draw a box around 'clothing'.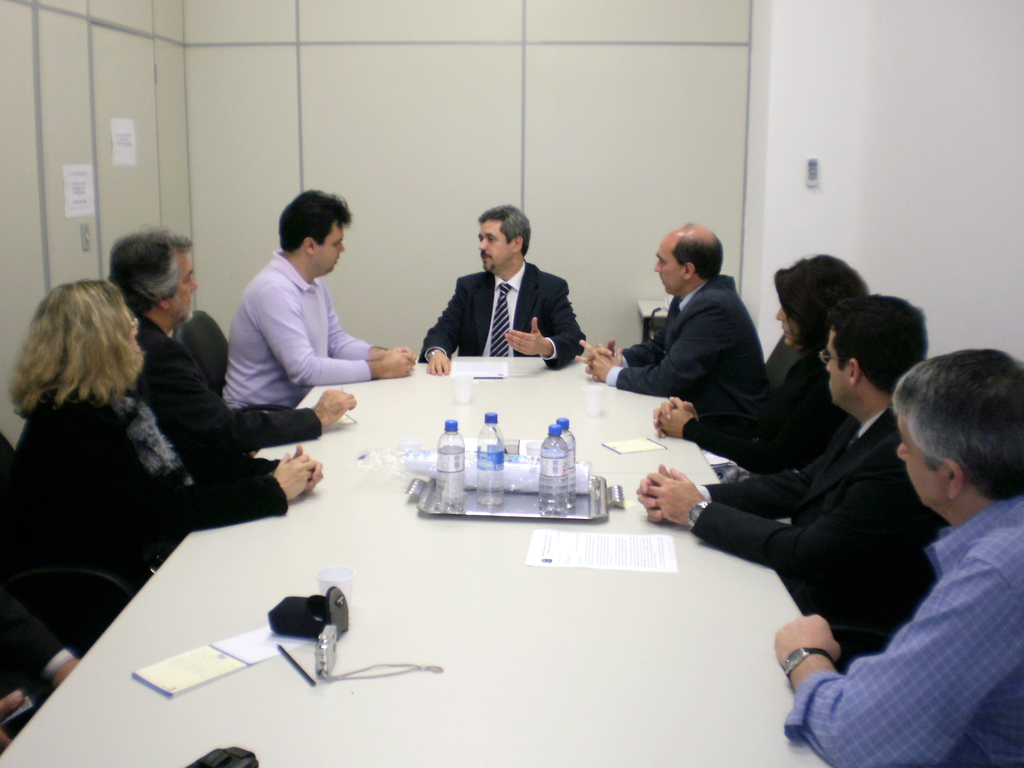
[137,314,322,465].
